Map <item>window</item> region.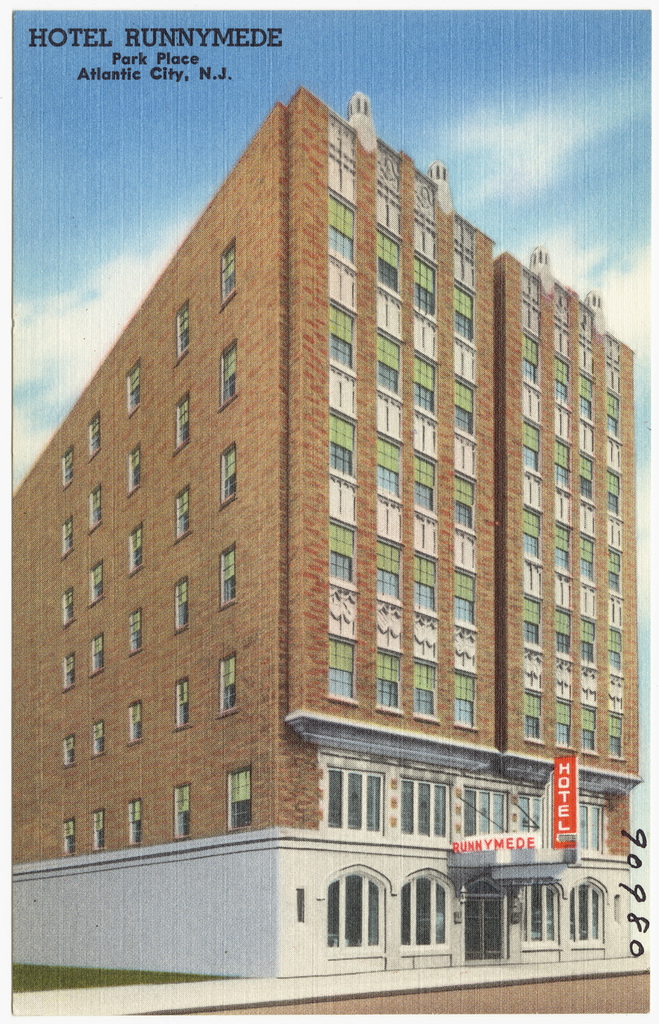
Mapped to BBox(514, 797, 542, 835).
